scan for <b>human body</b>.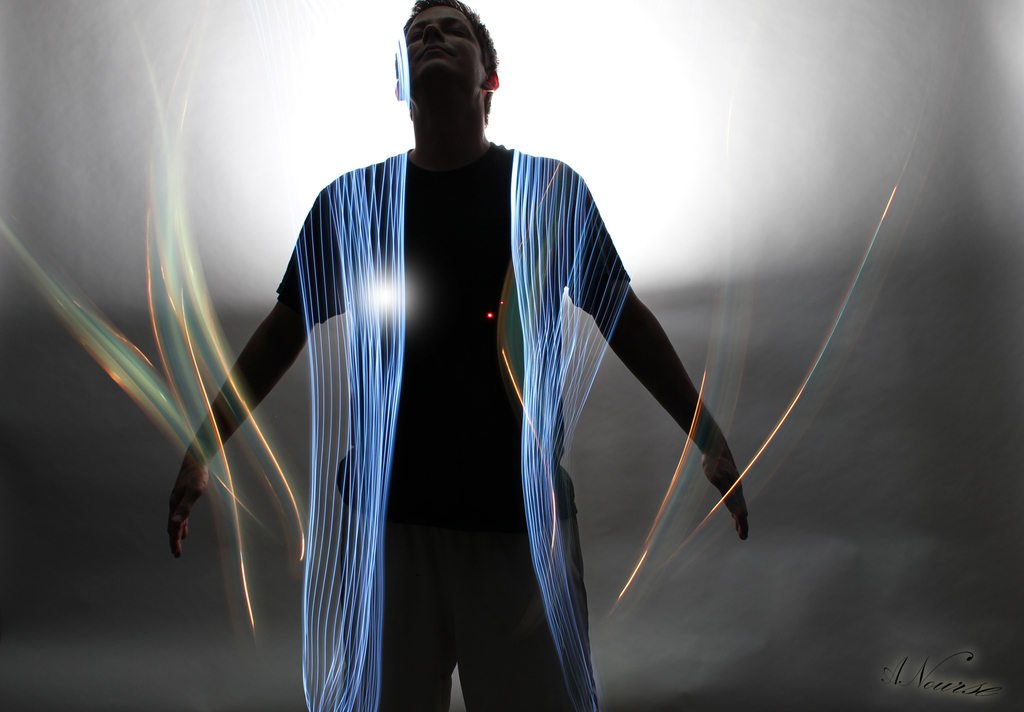
Scan result: 169/17/744/711.
